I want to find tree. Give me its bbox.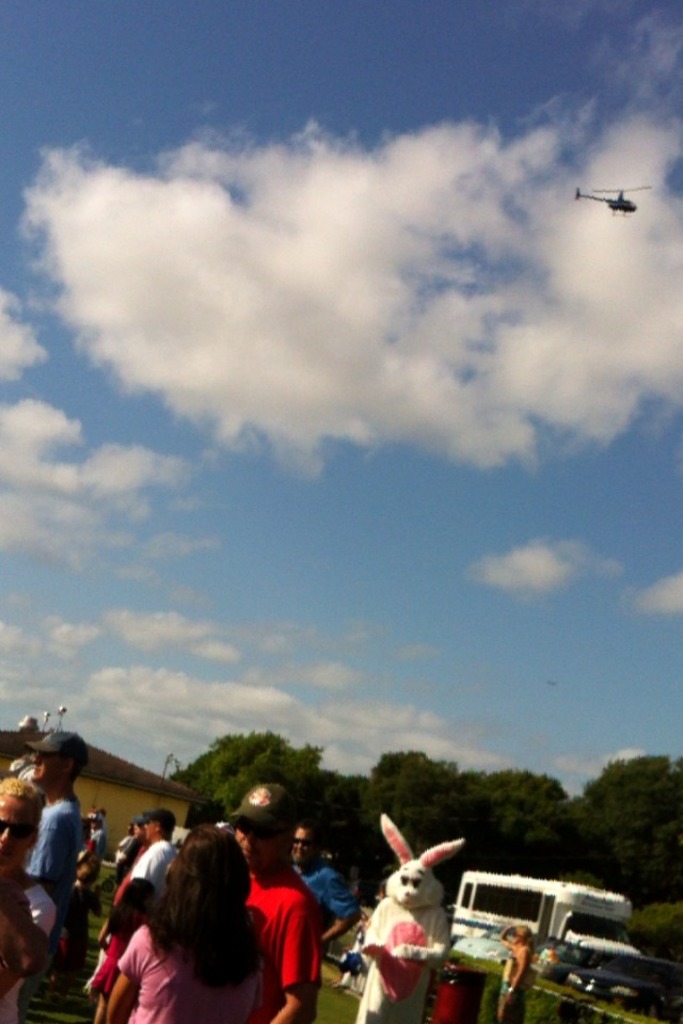
l=576, t=749, r=681, b=907.
